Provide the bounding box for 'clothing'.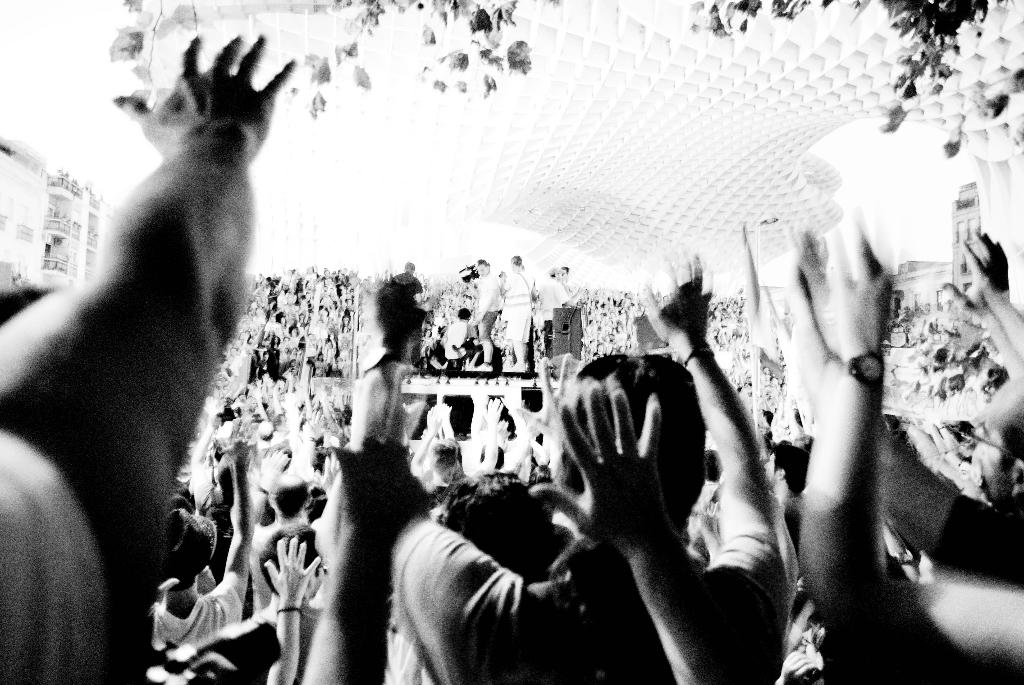
Rect(438, 322, 470, 363).
